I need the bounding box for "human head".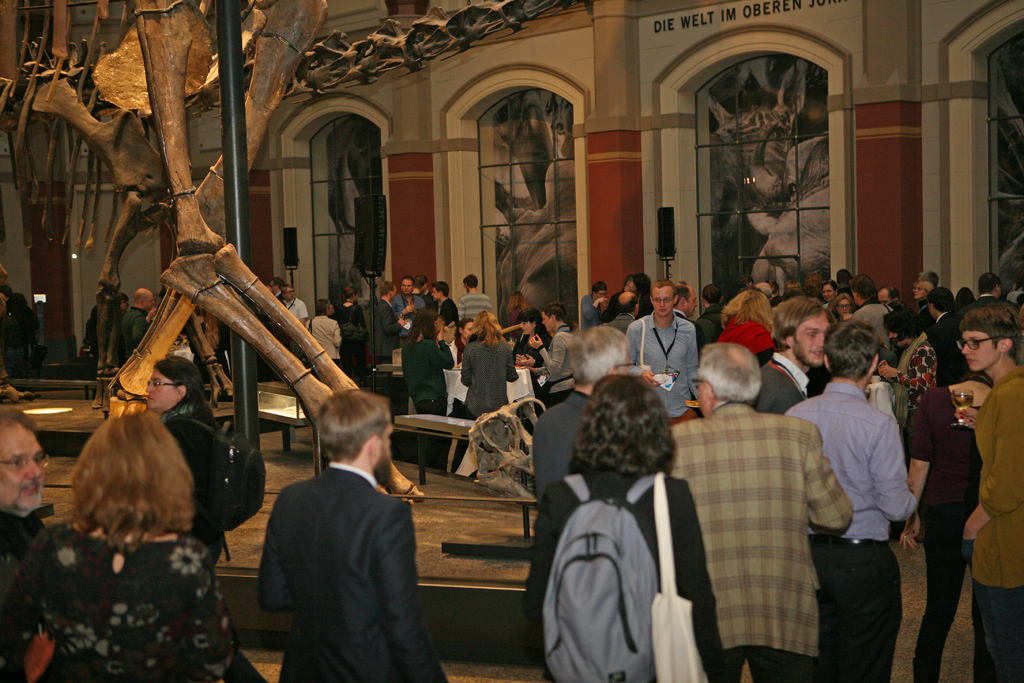
Here it is: box(567, 377, 676, 483).
